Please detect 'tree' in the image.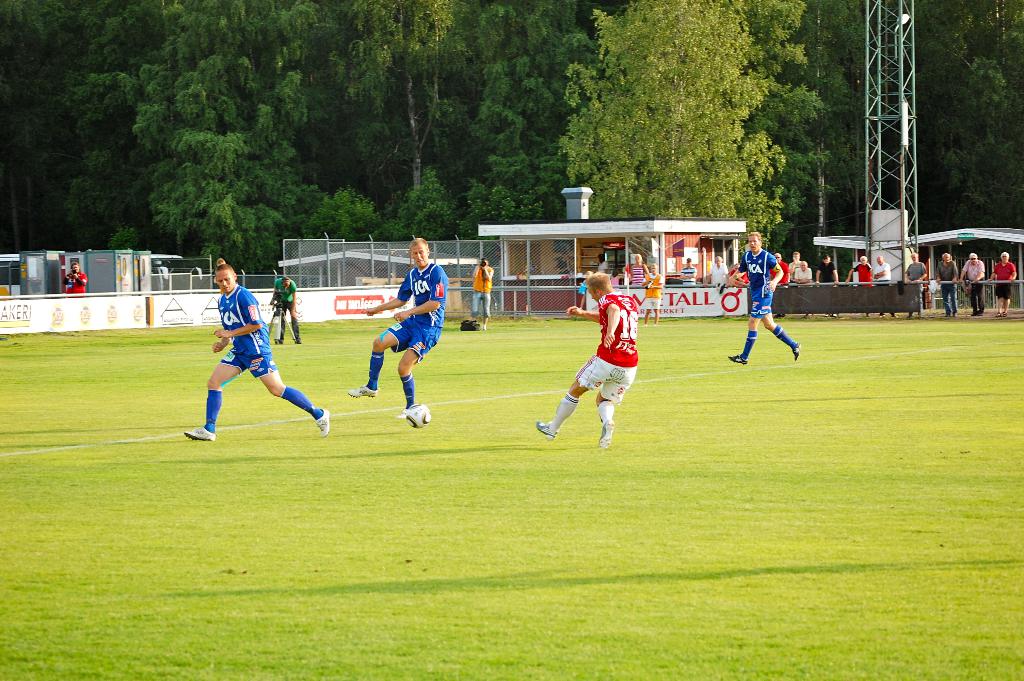
(865, 4, 1023, 239).
